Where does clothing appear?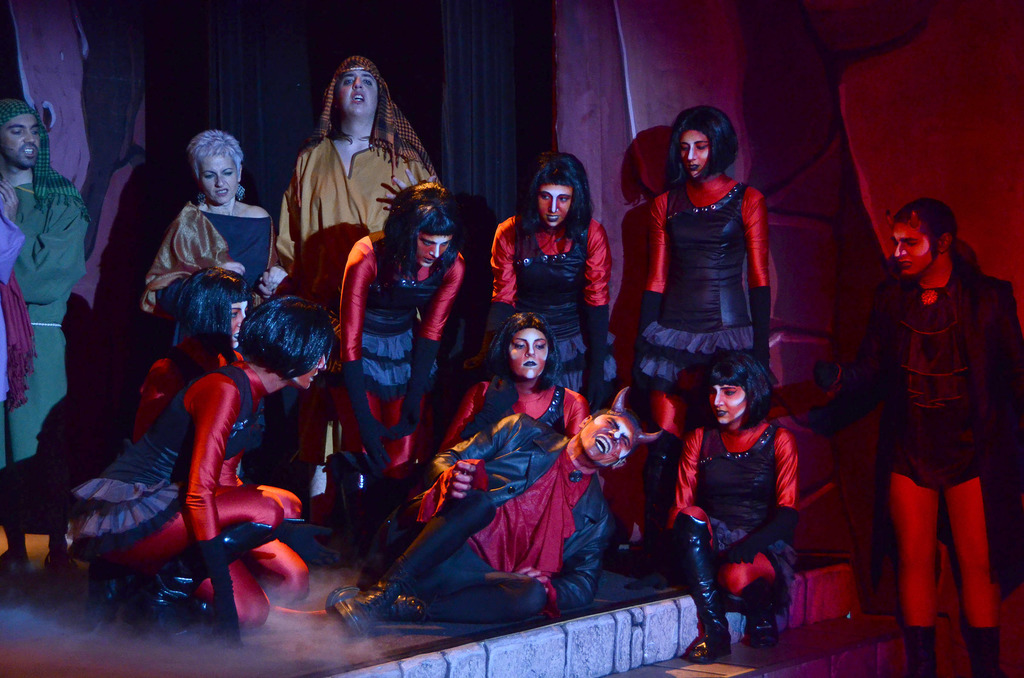
Appears at region(0, 82, 66, 503).
